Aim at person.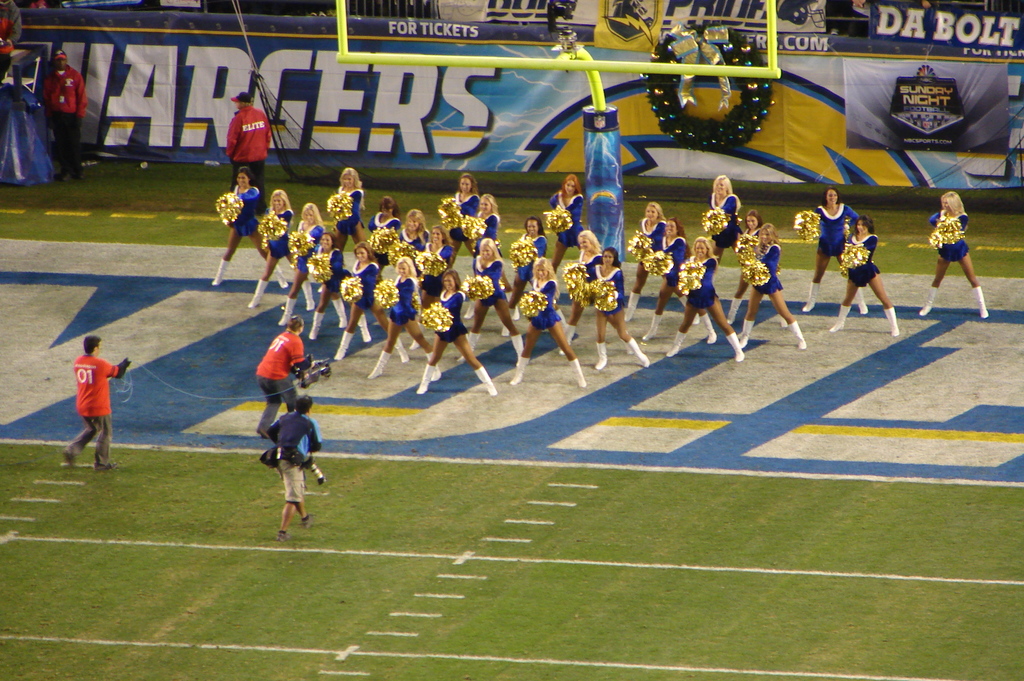
Aimed at rect(456, 240, 527, 363).
